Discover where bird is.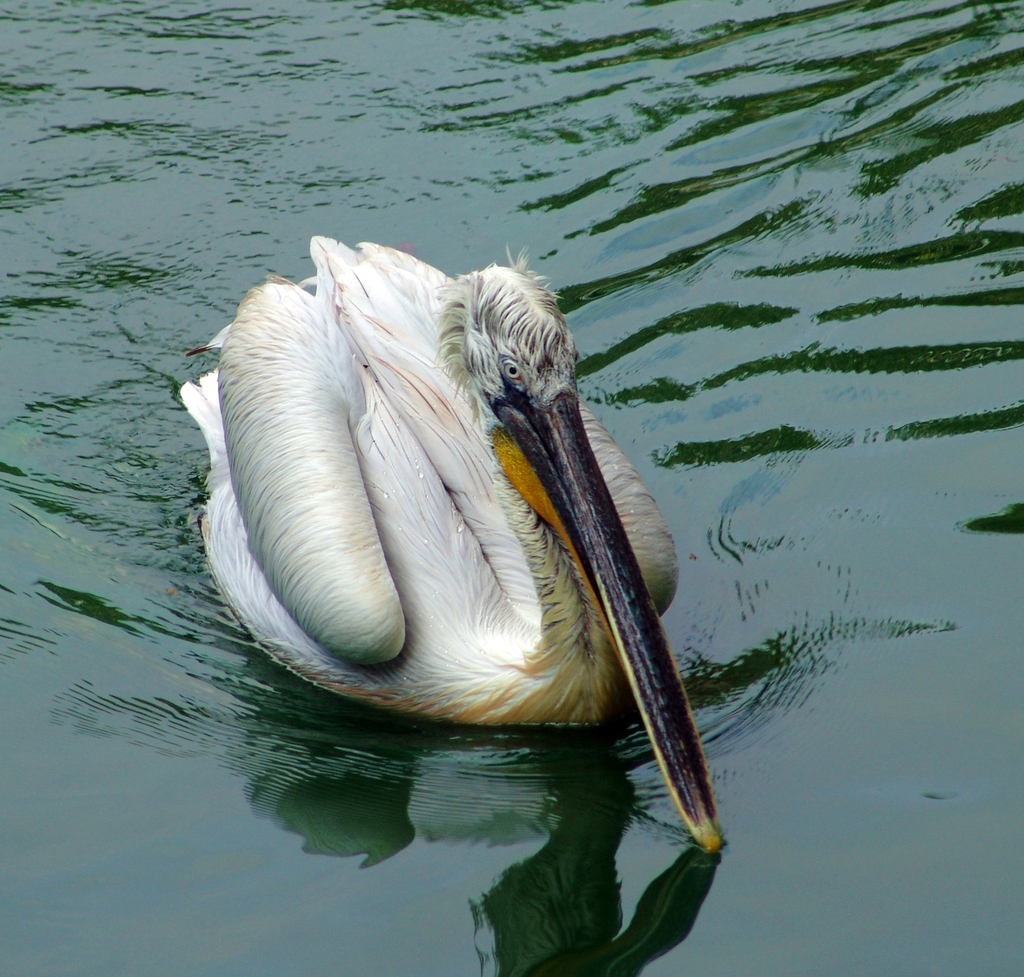
Discovered at 205,240,746,817.
